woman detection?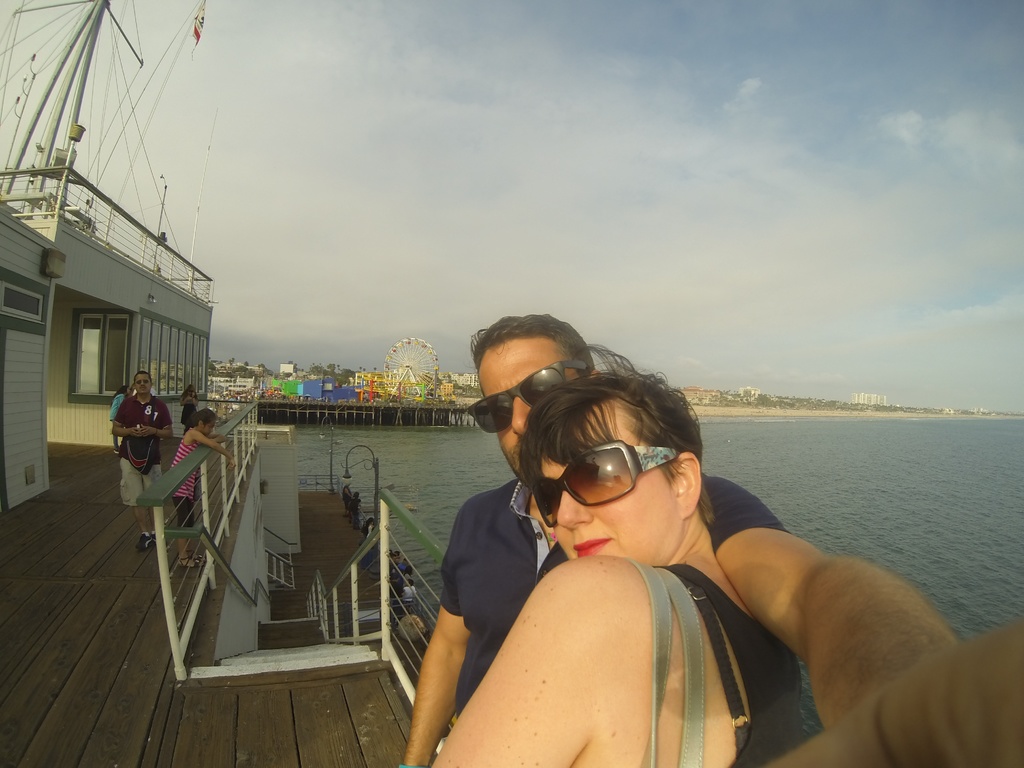
109/385/129/454
